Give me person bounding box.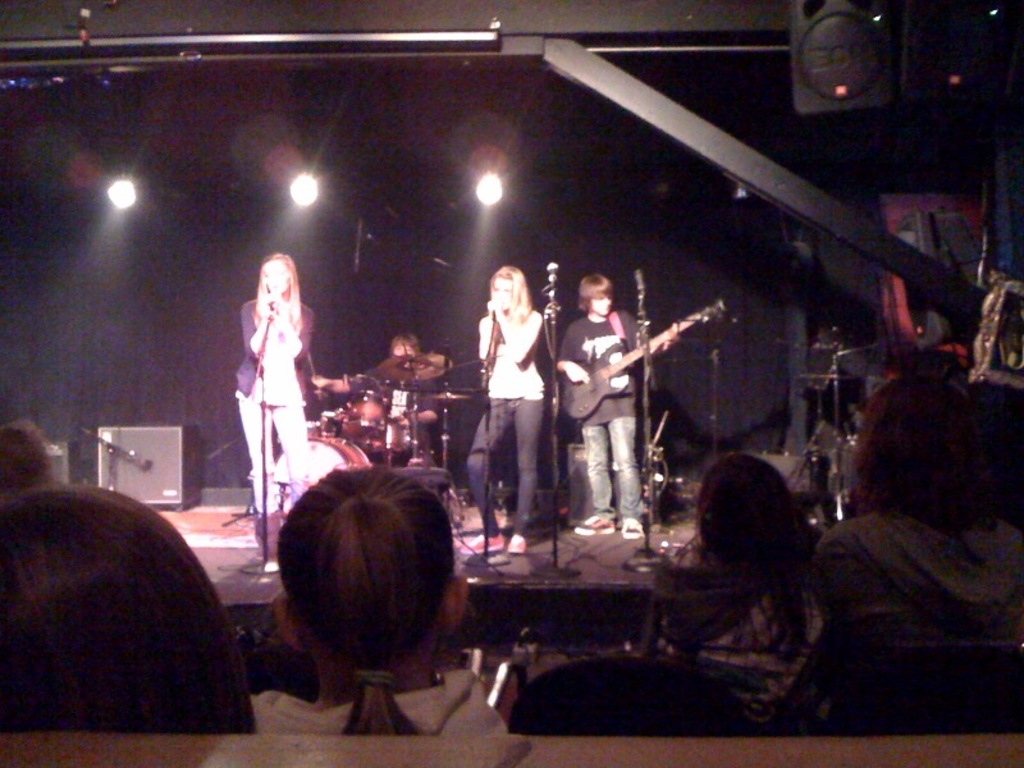
<box>803,378,1023,732</box>.
